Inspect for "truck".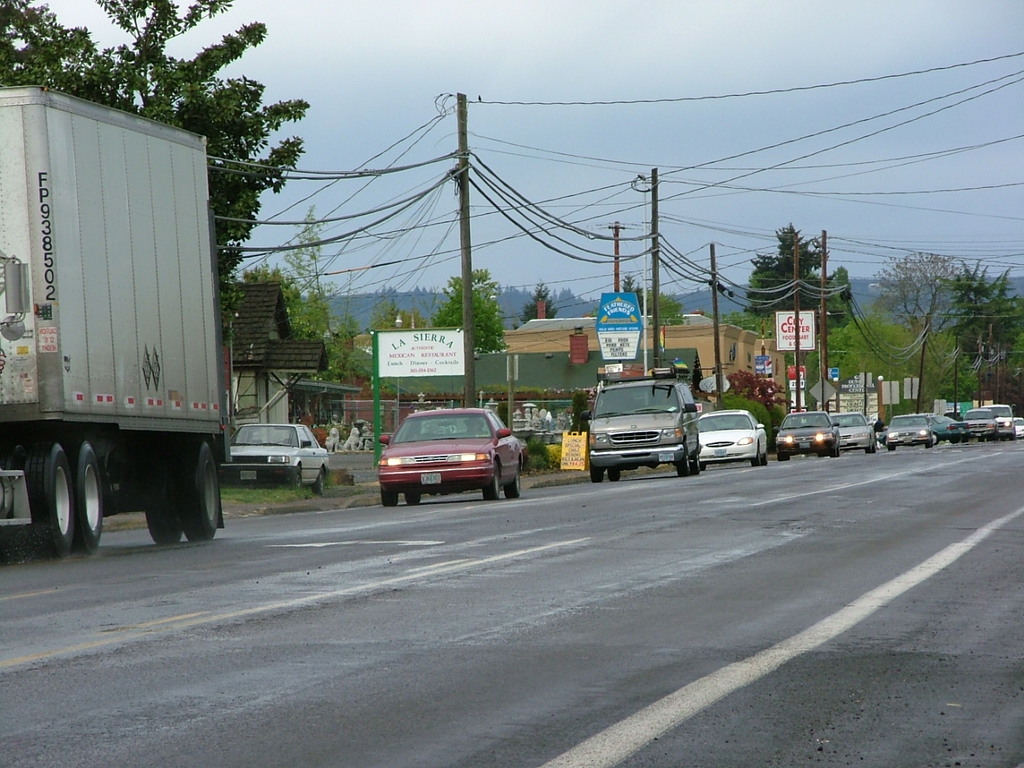
Inspection: <region>0, 95, 251, 561</region>.
